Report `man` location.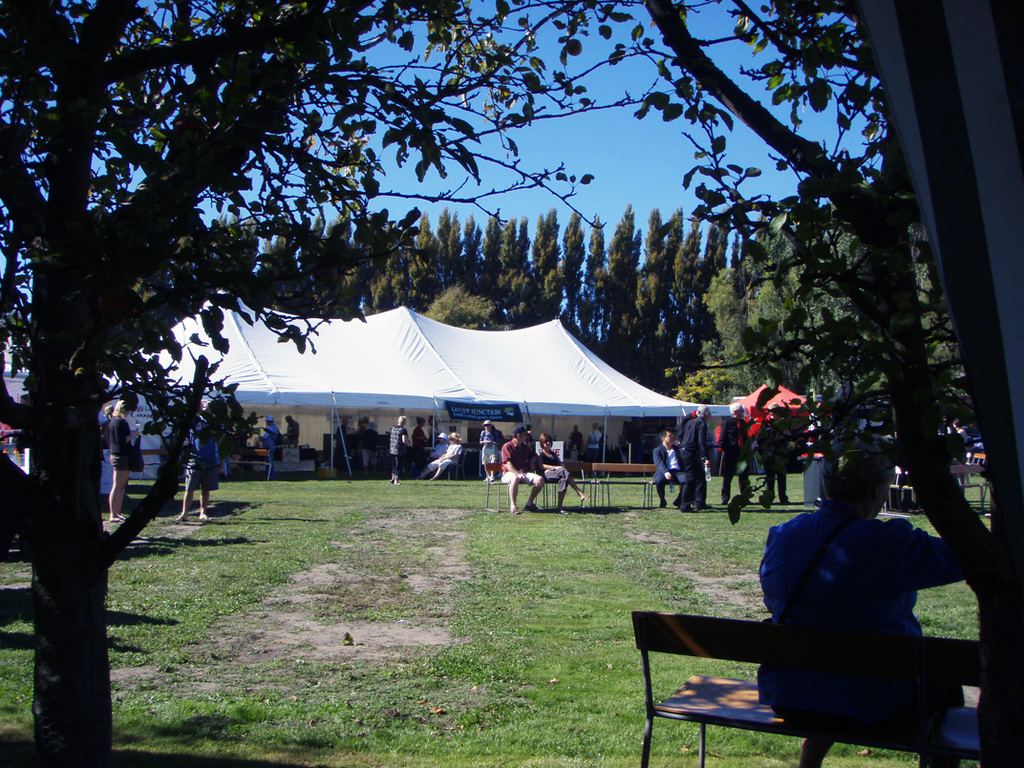
Report: x1=758 y1=454 x2=961 y2=767.
